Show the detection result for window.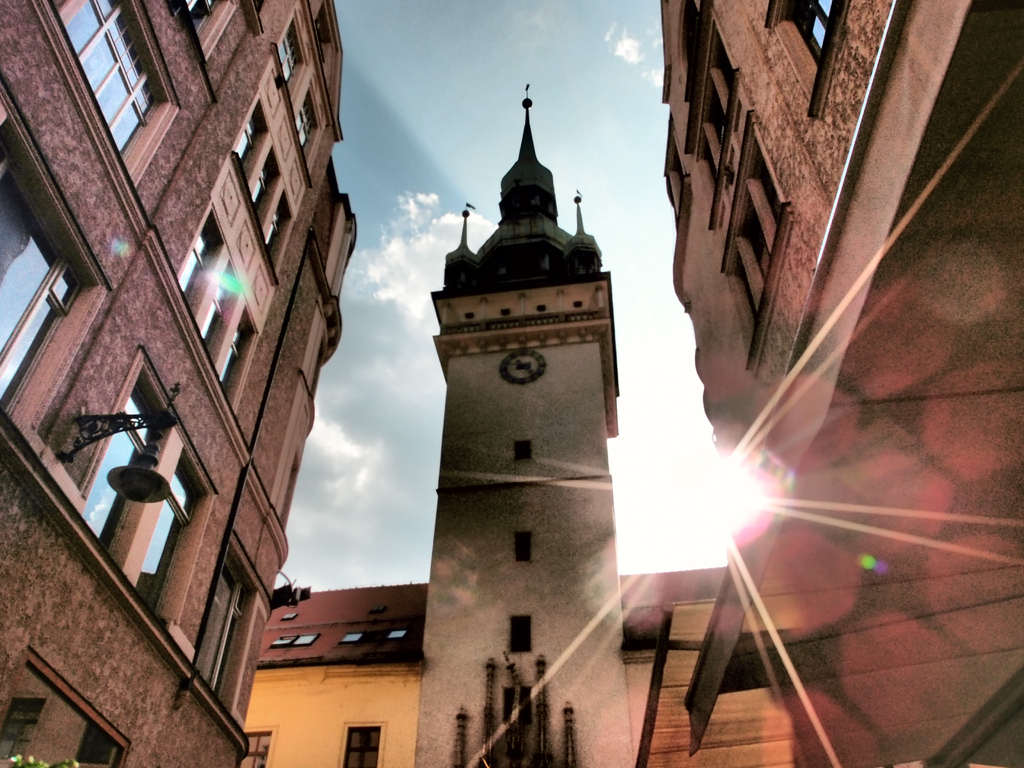
bbox=[244, 727, 275, 767].
